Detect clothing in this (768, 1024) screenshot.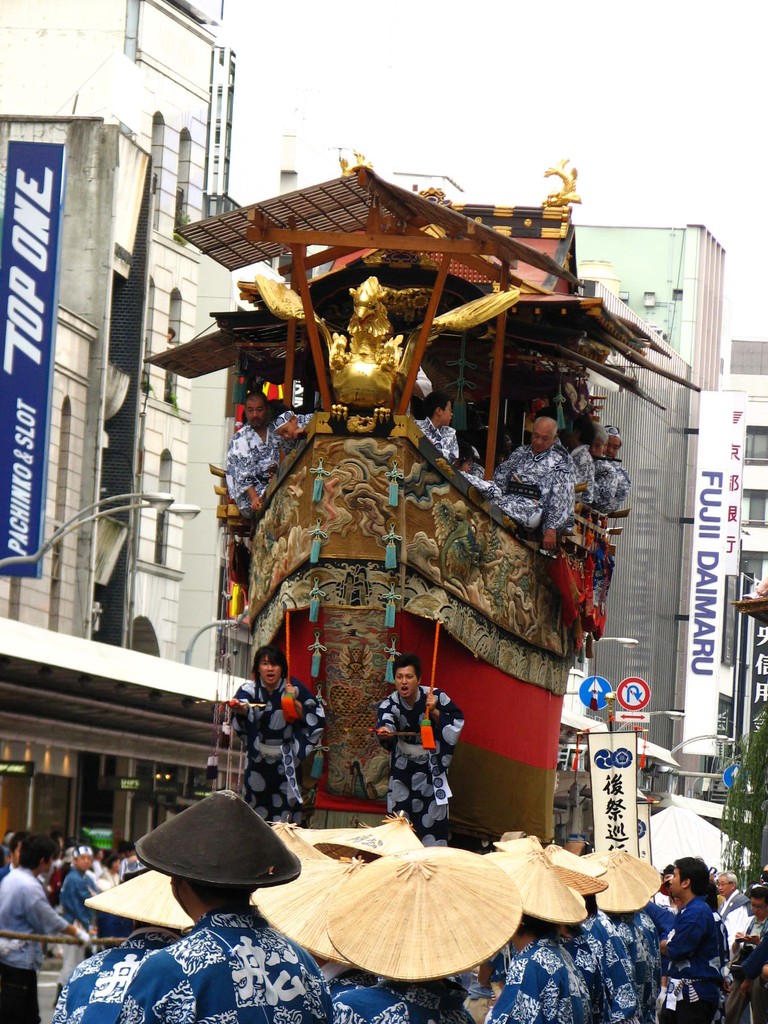
Detection: [left=622, top=896, right=666, bottom=1014].
